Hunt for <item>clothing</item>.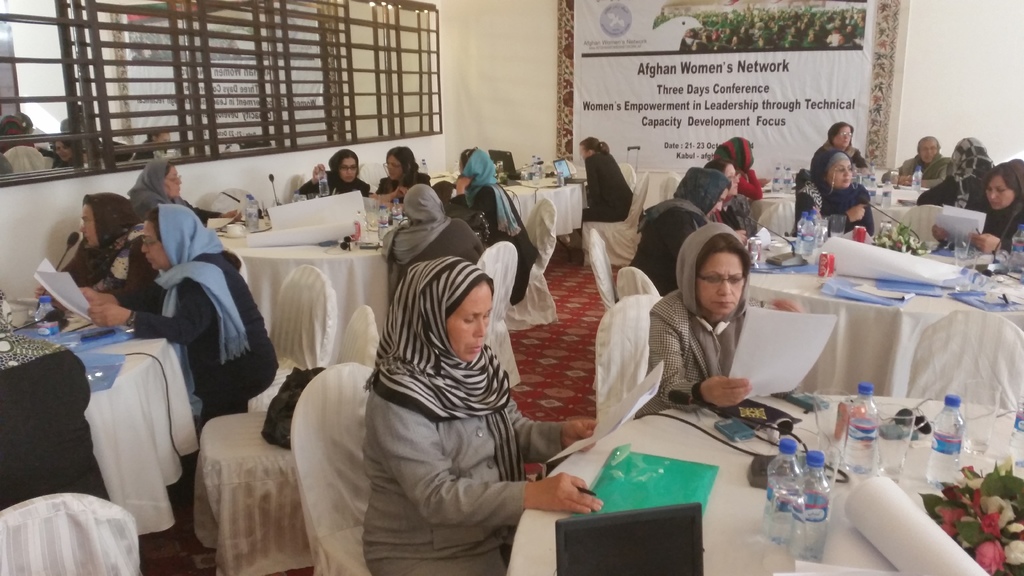
Hunted down at bbox=[0, 141, 61, 182].
